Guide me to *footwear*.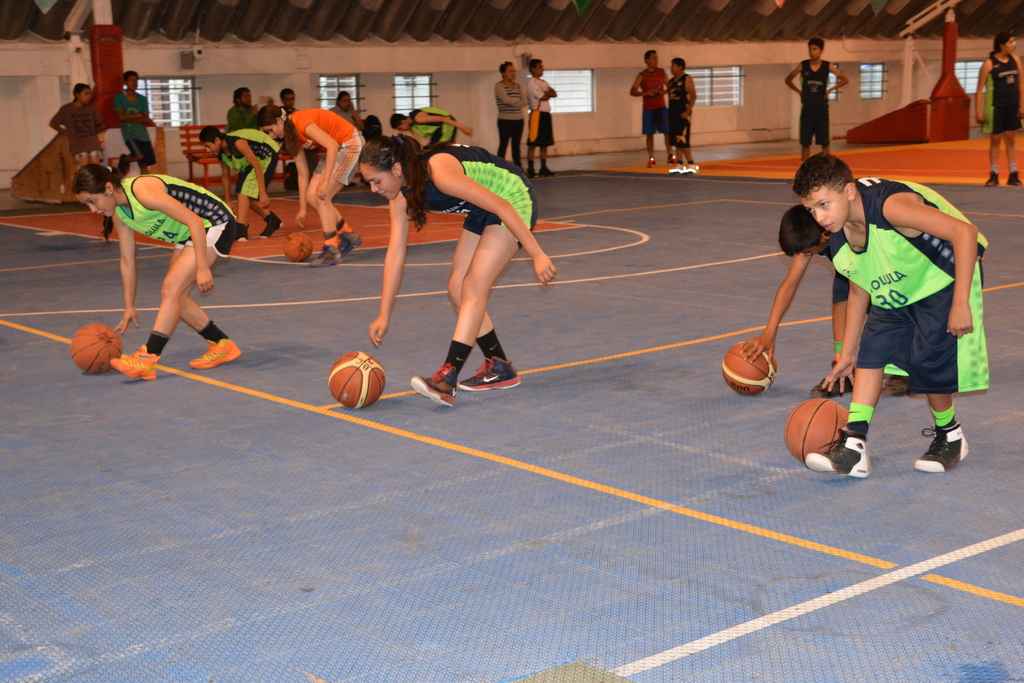
Guidance: [646, 158, 655, 167].
